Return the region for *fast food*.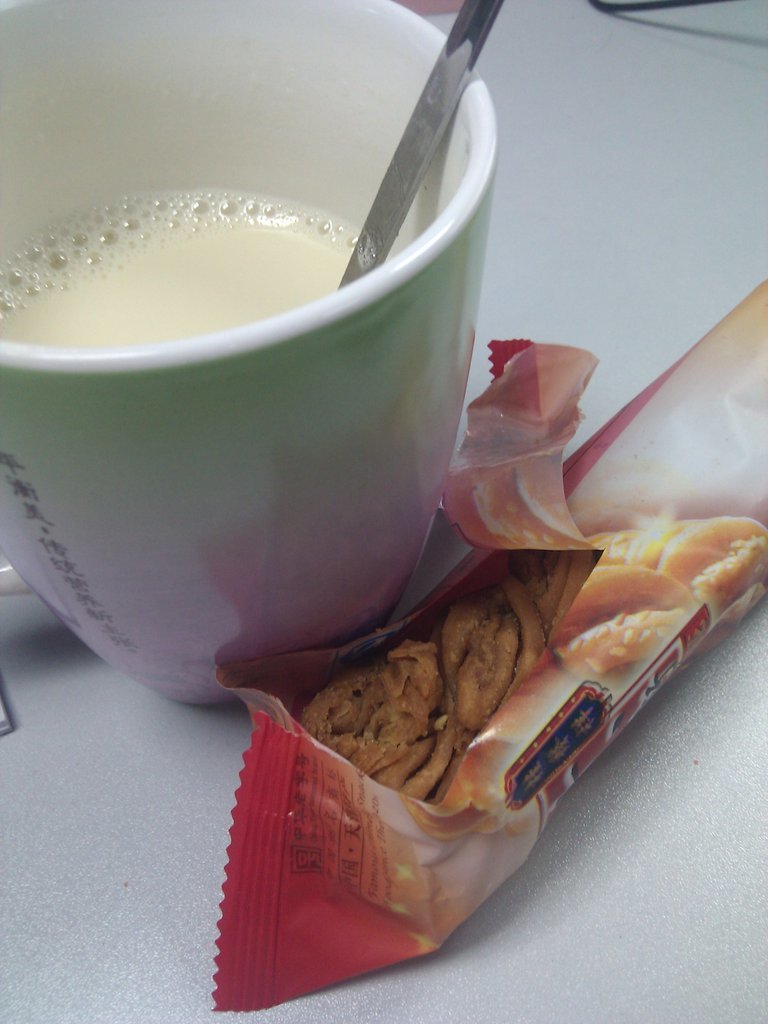
bbox=[563, 485, 767, 720].
